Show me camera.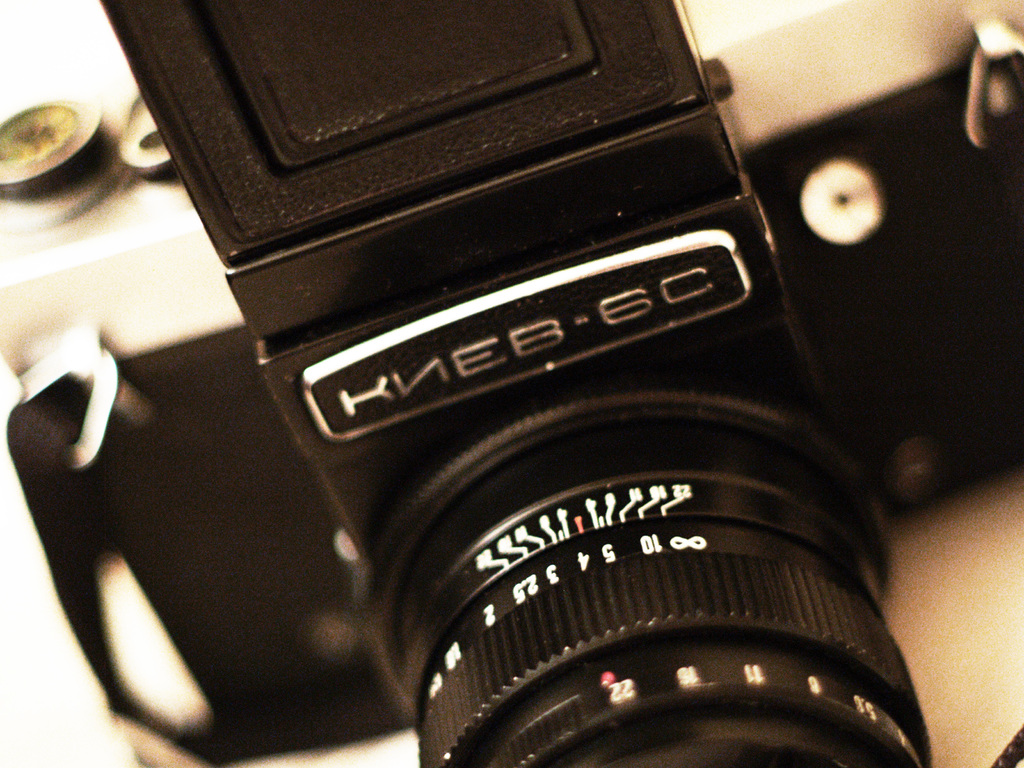
camera is here: [left=1, top=0, right=1023, bottom=767].
